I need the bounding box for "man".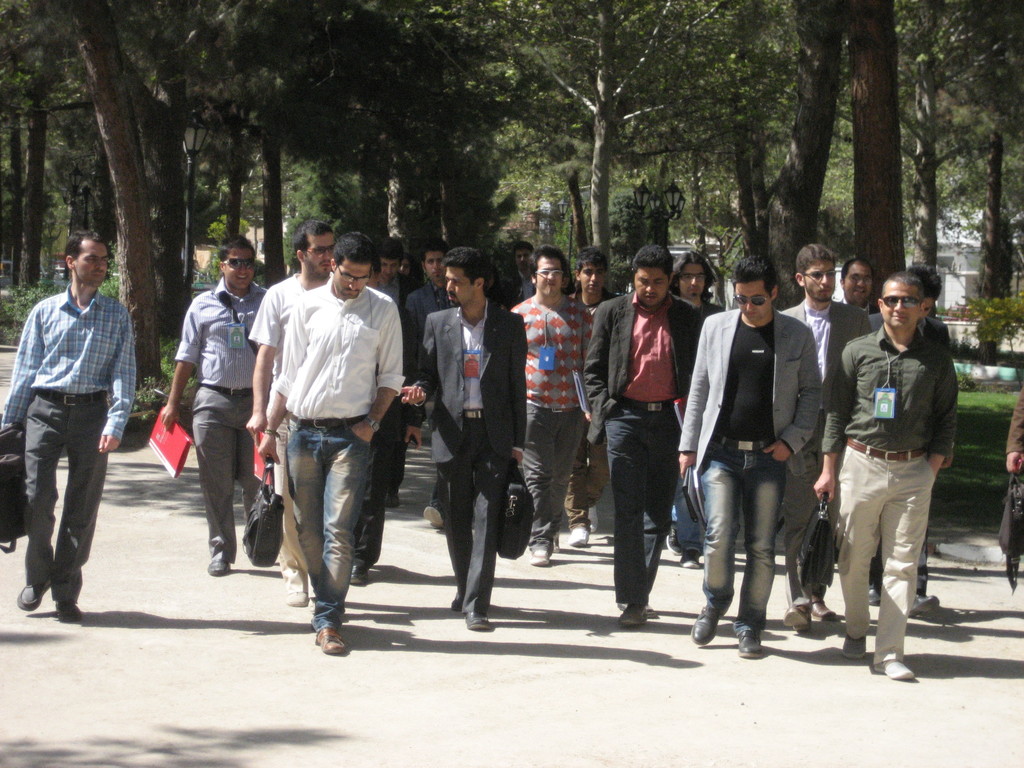
Here it is: [667, 231, 841, 669].
